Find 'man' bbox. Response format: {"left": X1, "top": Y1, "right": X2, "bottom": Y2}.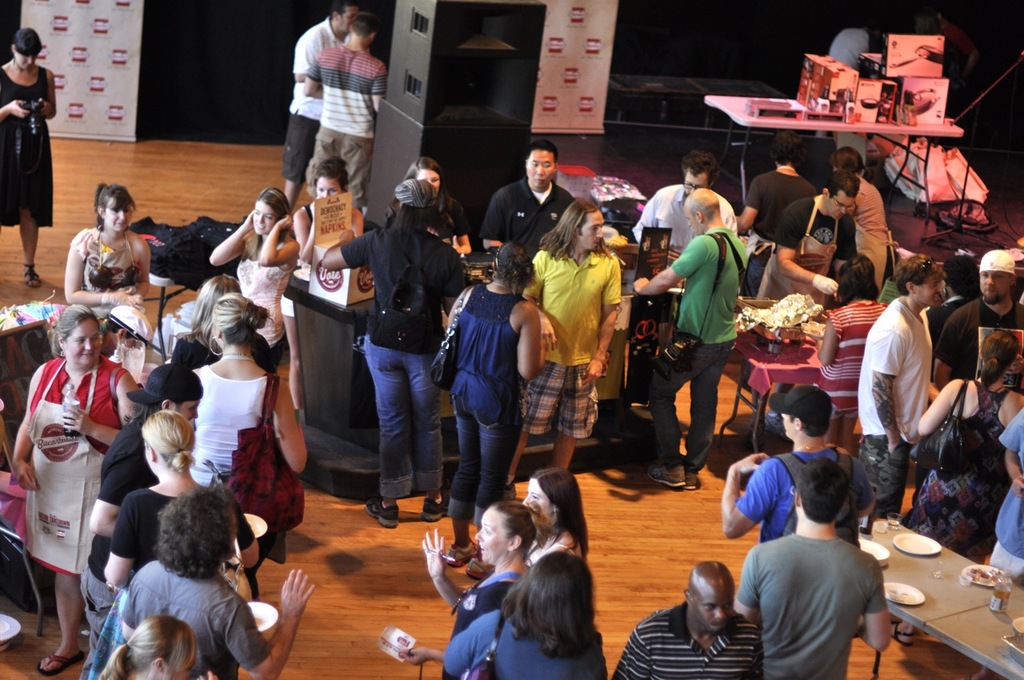
{"left": 750, "top": 459, "right": 907, "bottom": 679}.
